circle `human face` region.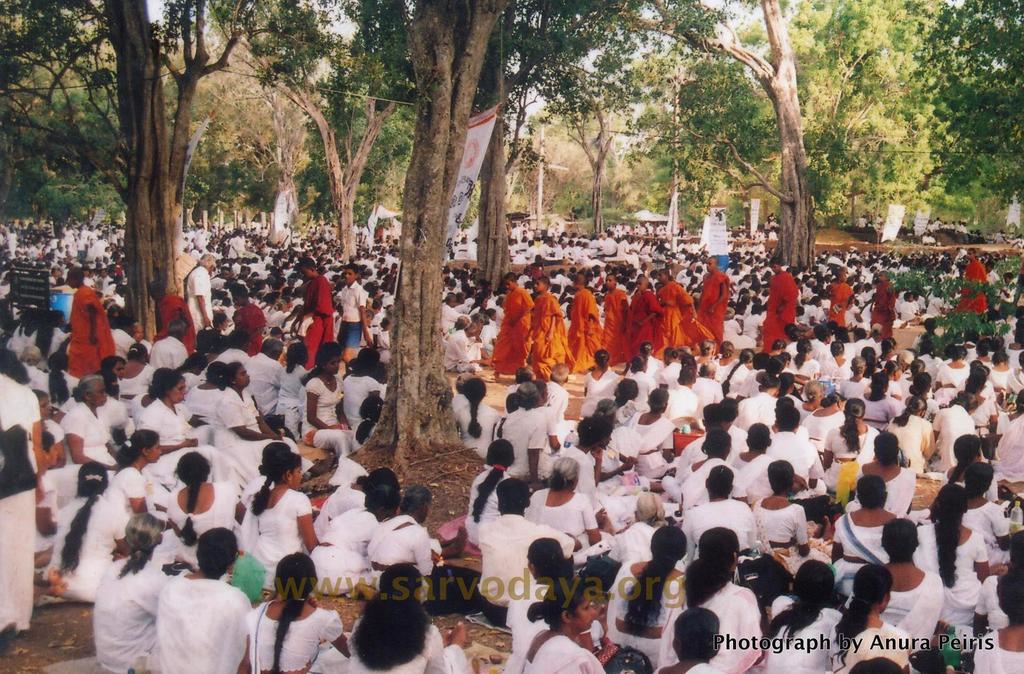
Region: x1=500 y1=282 x2=515 y2=291.
